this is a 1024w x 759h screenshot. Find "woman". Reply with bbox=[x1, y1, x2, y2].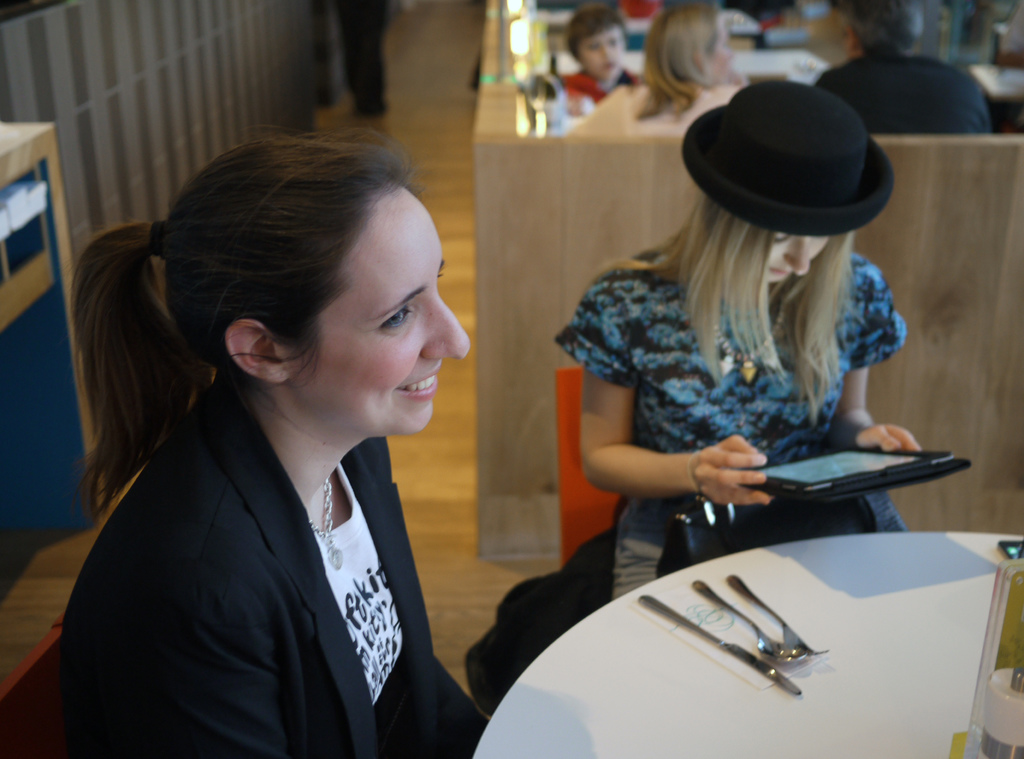
bbox=[540, 79, 922, 634].
